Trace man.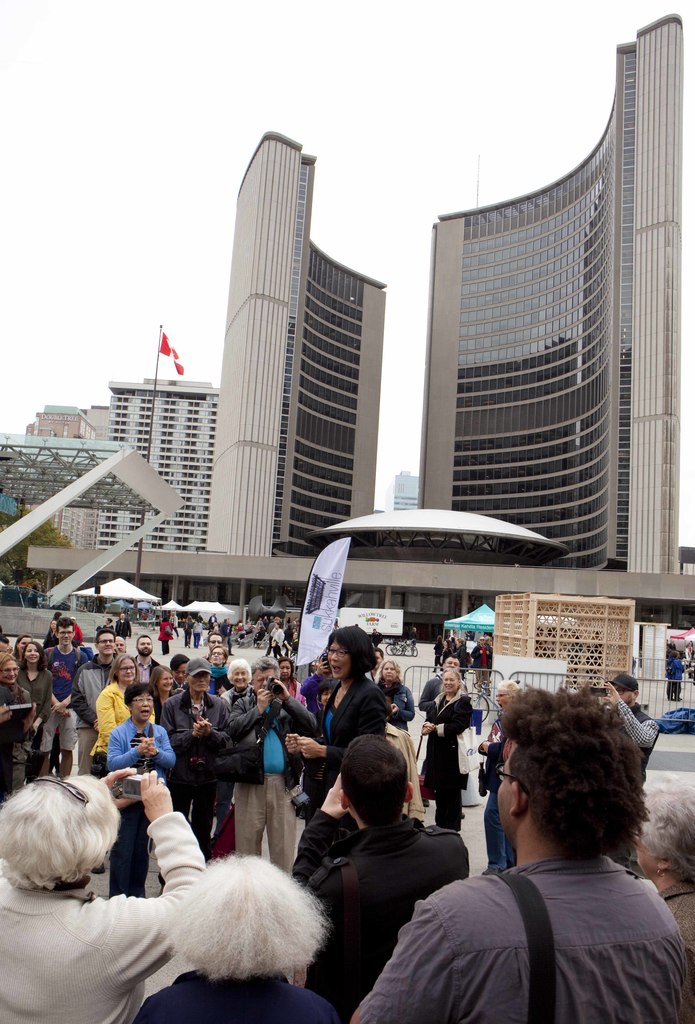
Traced to (167, 656, 189, 700).
